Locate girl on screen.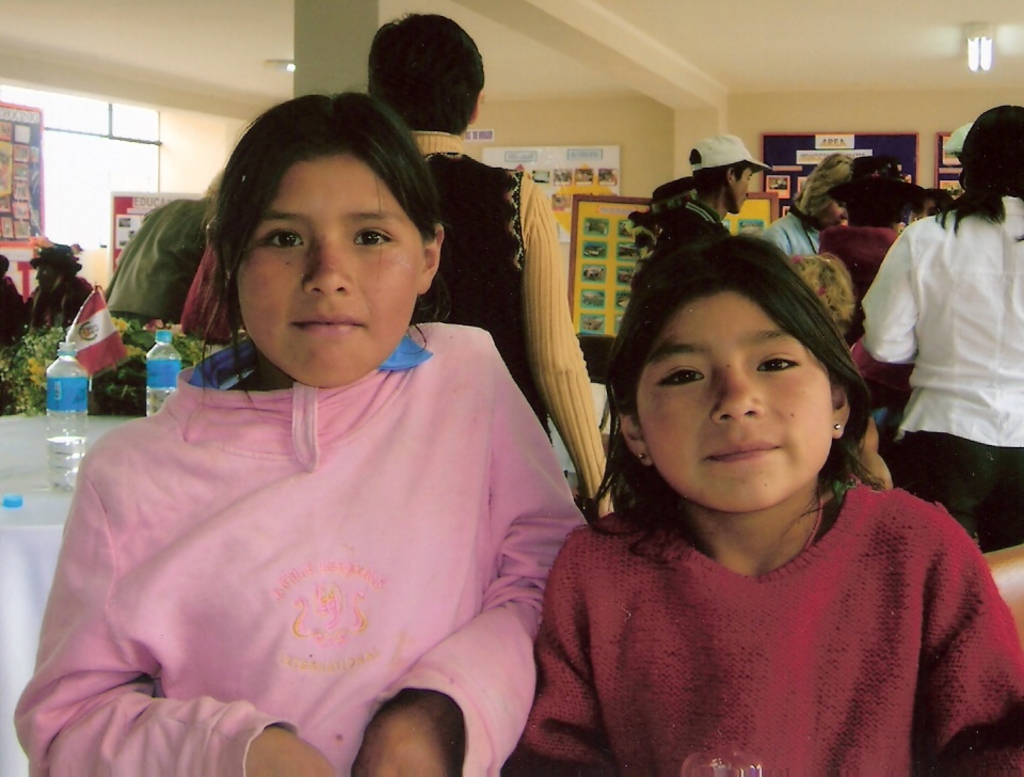
On screen at BBox(503, 234, 1023, 776).
